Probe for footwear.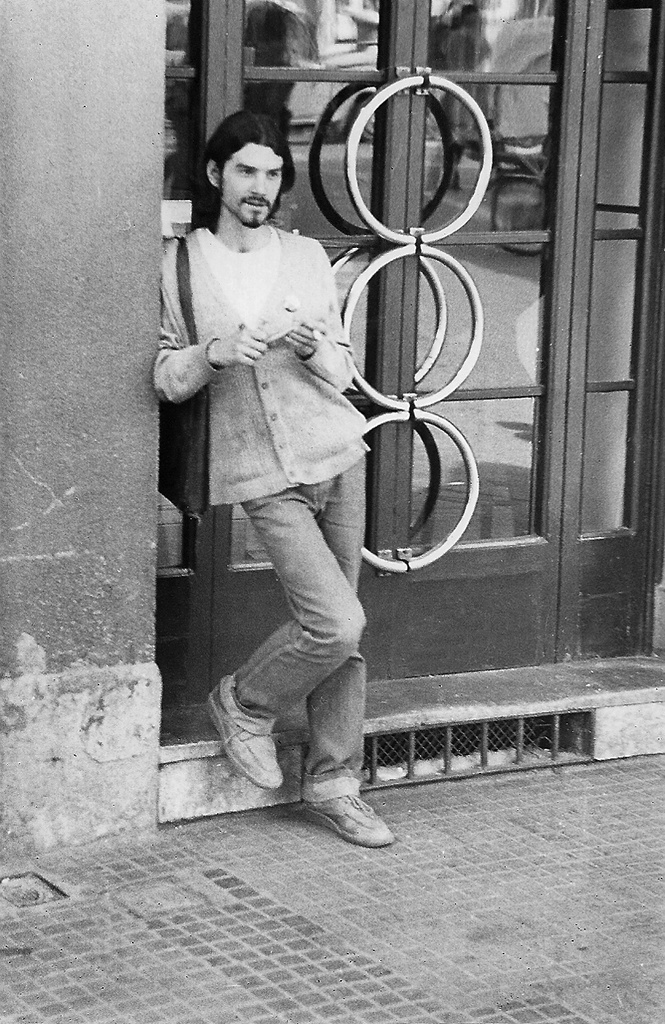
Probe result: bbox(200, 686, 282, 798).
